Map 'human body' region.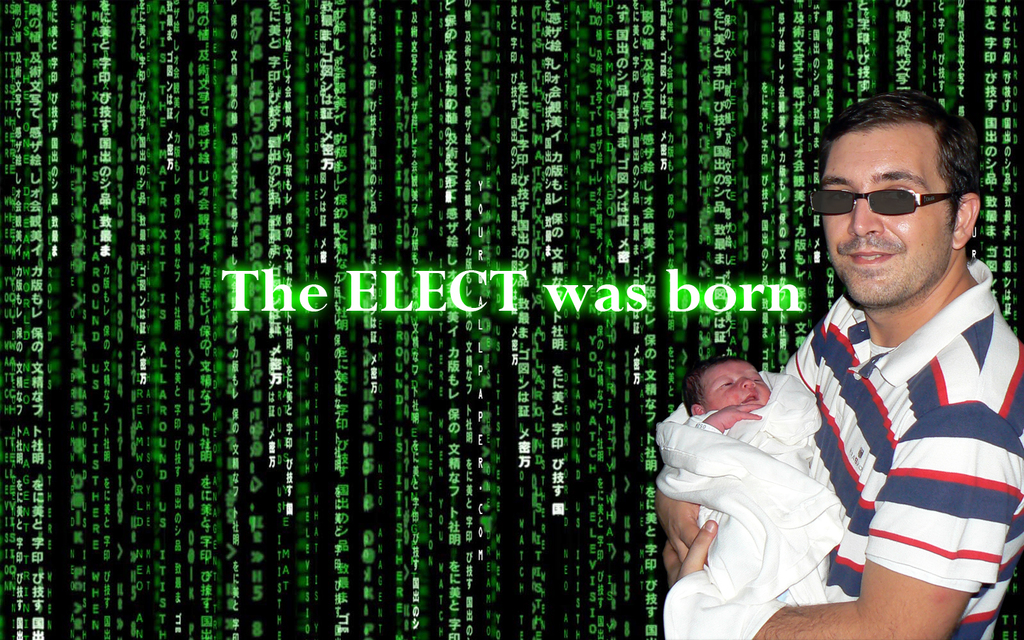
Mapped to <bbox>744, 122, 1016, 639</bbox>.
